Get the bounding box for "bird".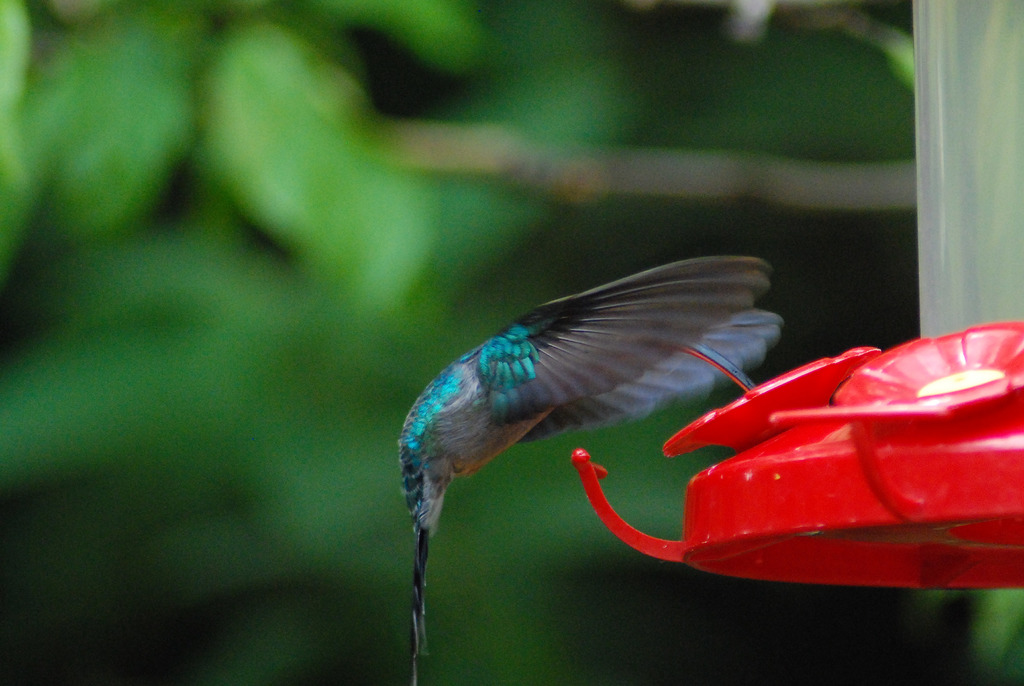
394,249,785,635.
